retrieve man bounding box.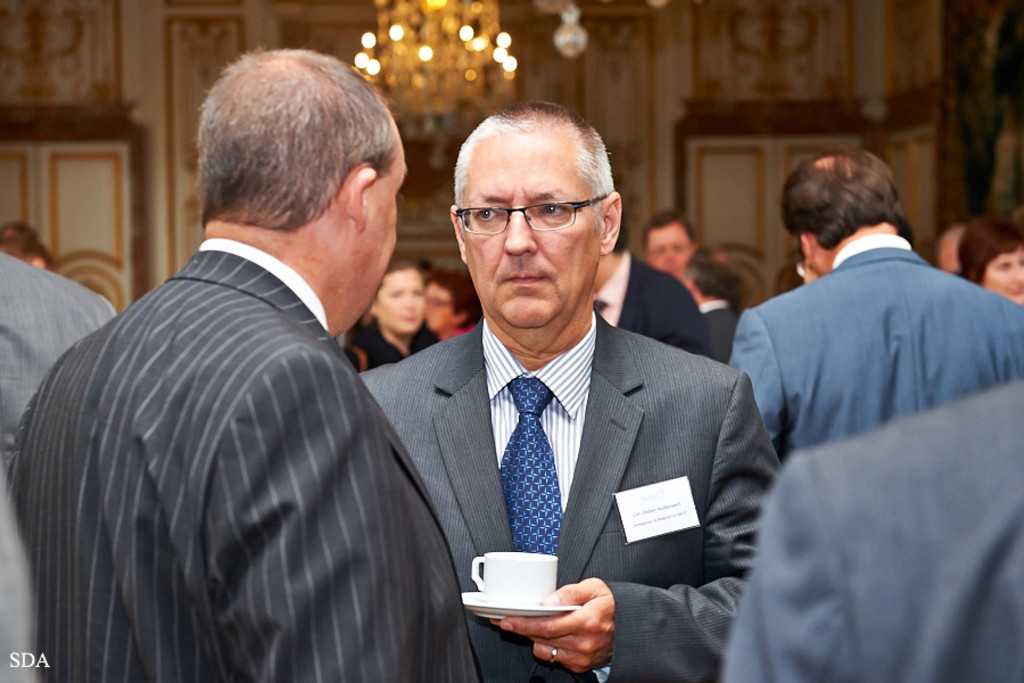
Bounding box: x1=727 y1=148 x2=1023 y2=467.
